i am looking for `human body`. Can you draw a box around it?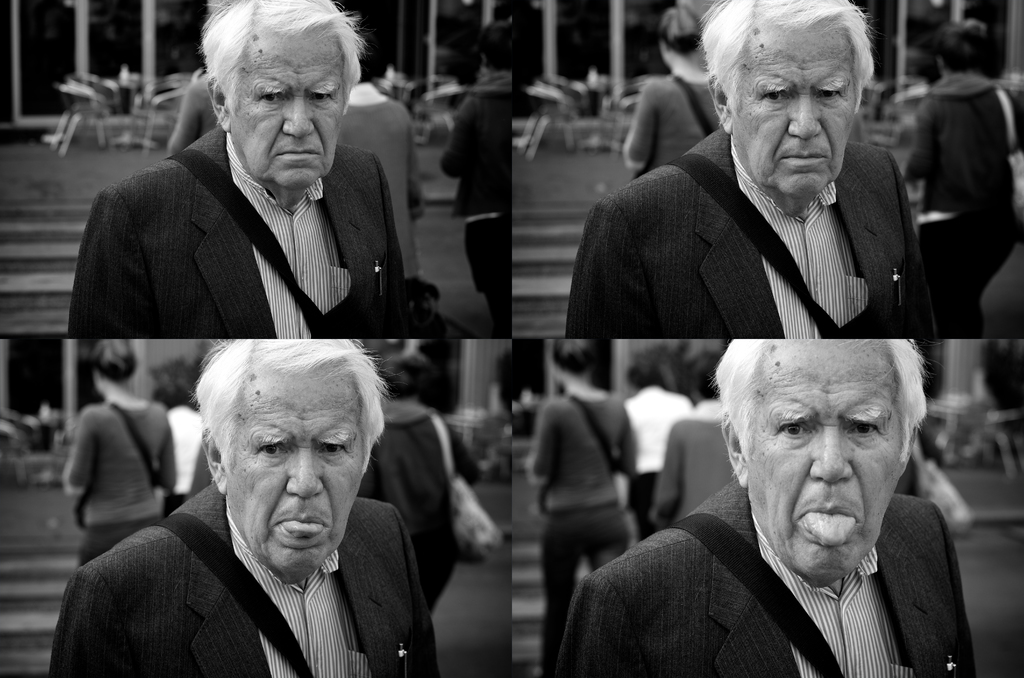
Sure, the bounding box is 524,337,639,651.
